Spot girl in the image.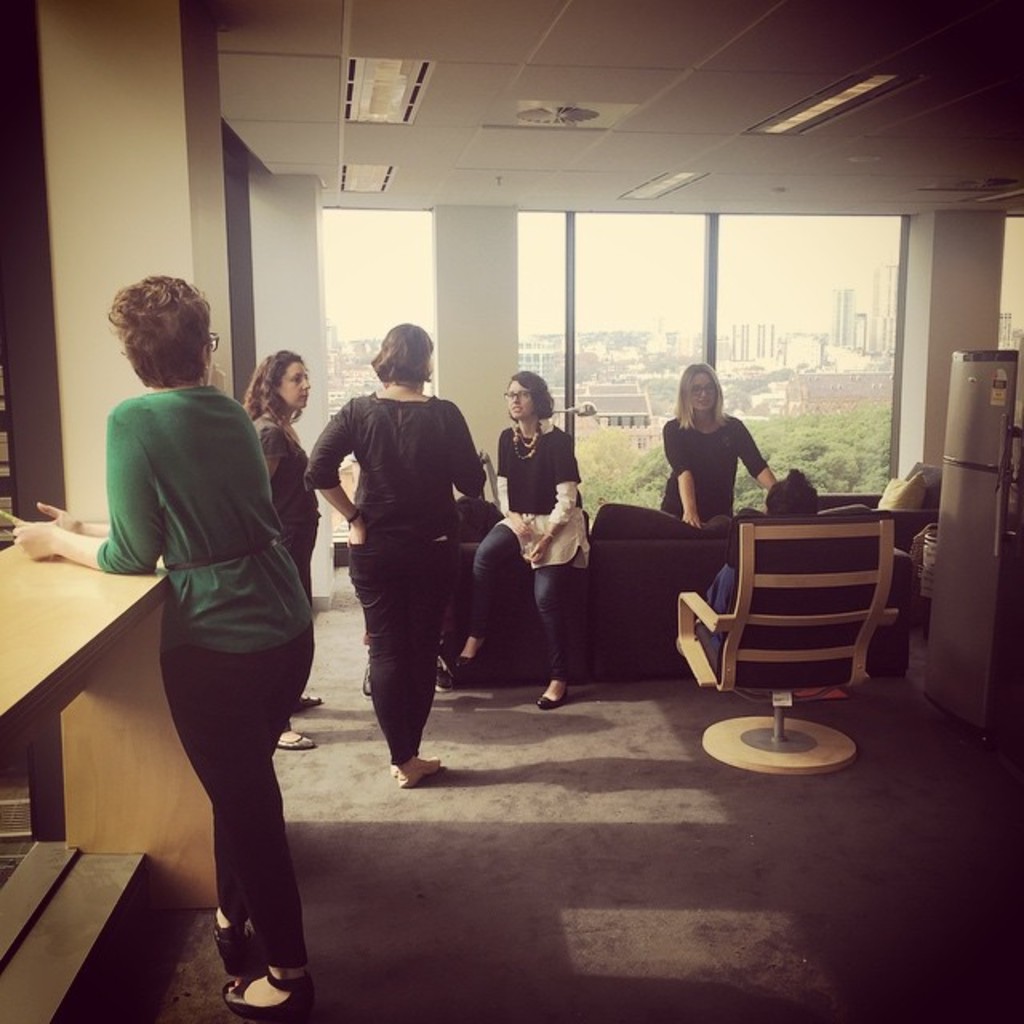
girl found at x1=234 y1=350 x2=325 y2=746.
